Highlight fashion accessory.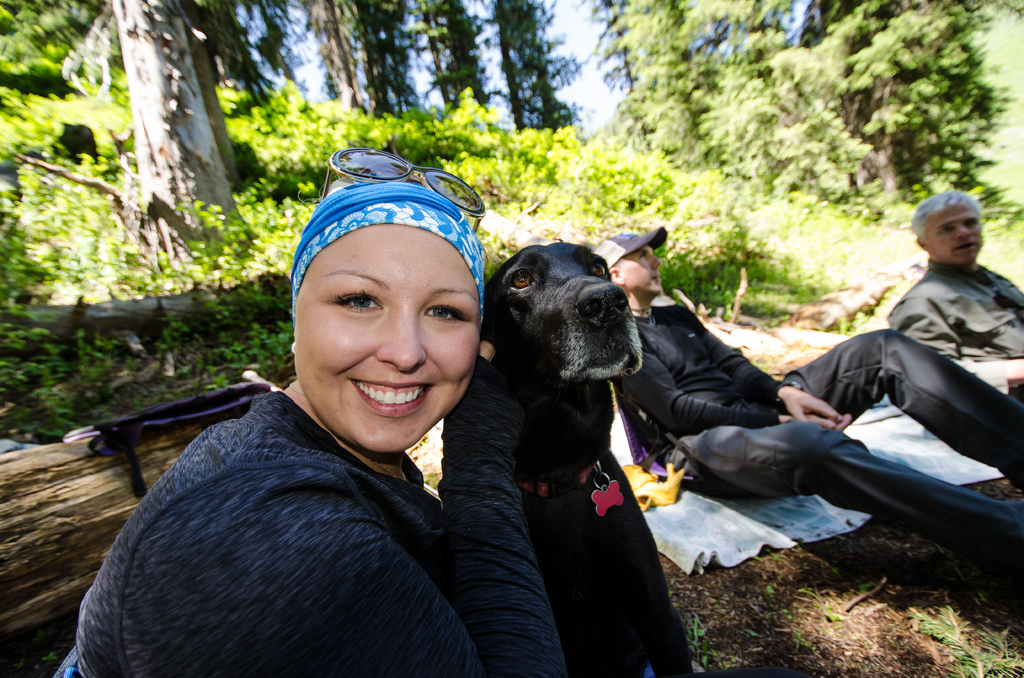
Highlighted region: box=[291, 184, 486, 320].
